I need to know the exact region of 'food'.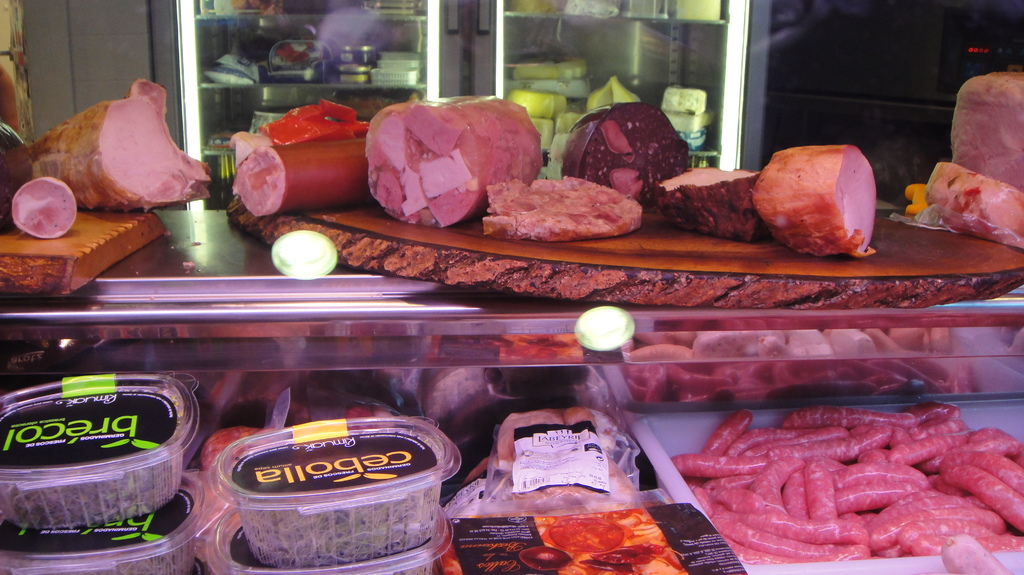
Region: 922:160:1023:248.
